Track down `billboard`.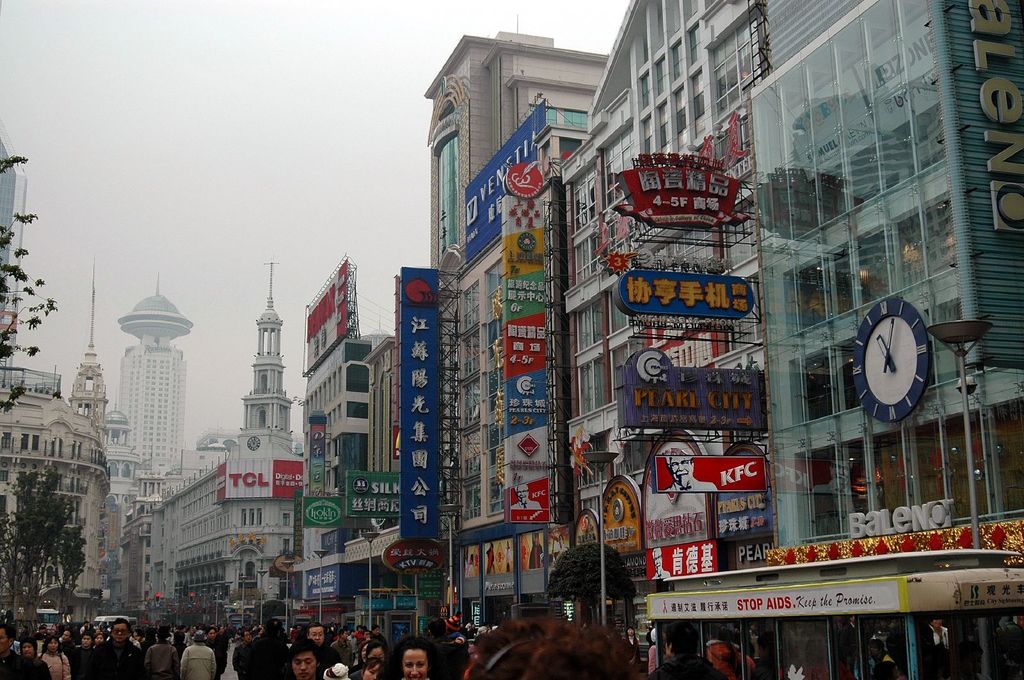
Tracked to locate(304, 494, 344, 528).
